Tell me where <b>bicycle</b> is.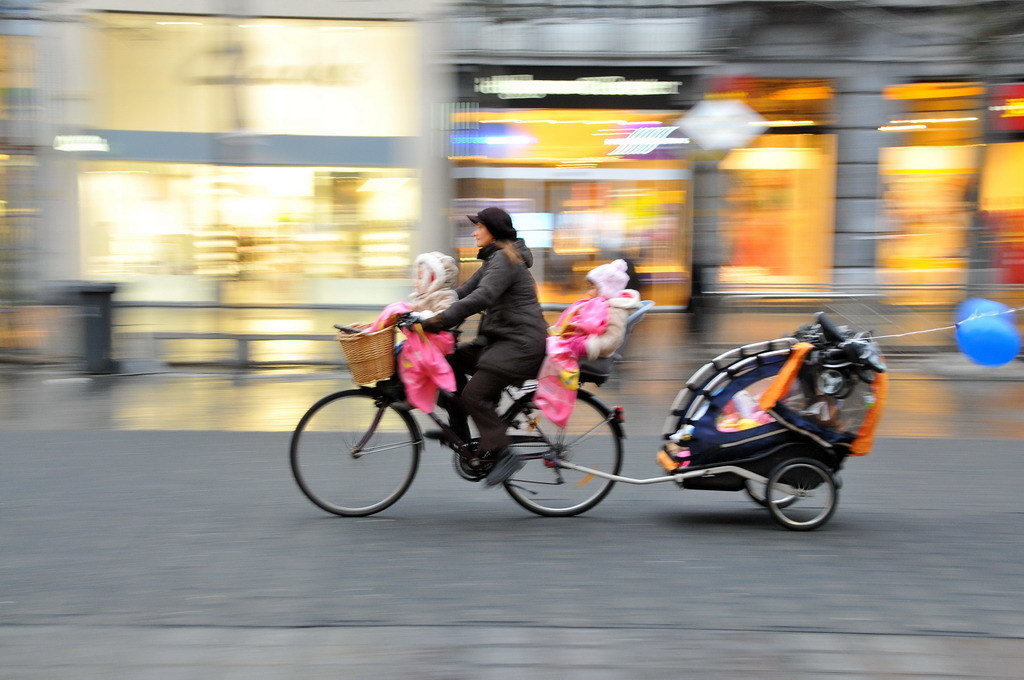
<b>bicycle</b> is at x1=288 y1=312 x2=625 y2=516.
